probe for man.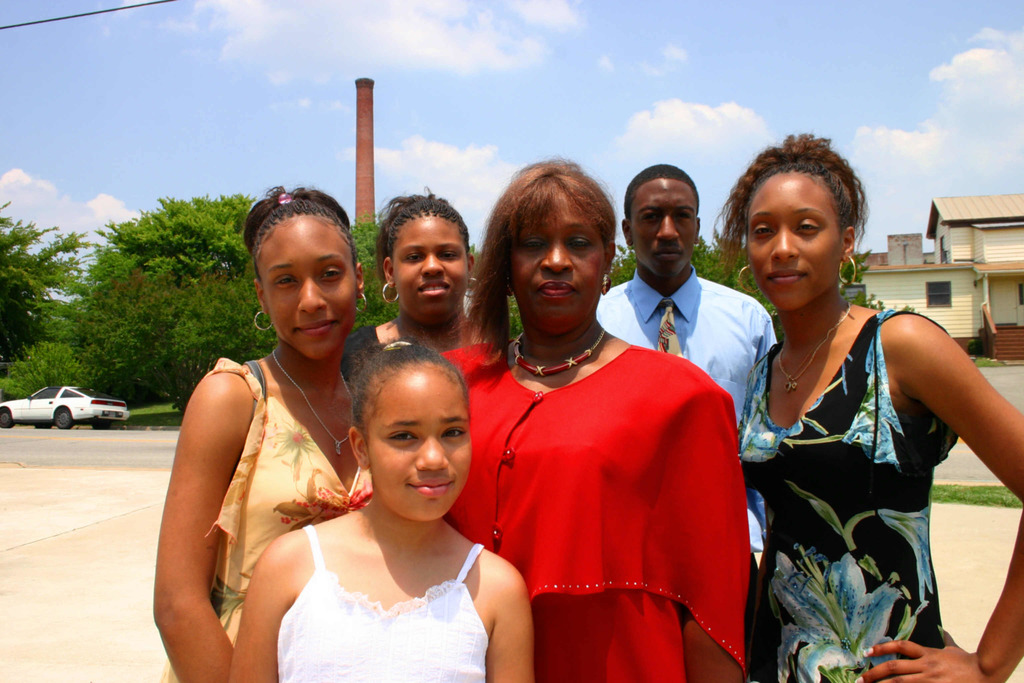
Probe result: [605, 183, 778, 407].
